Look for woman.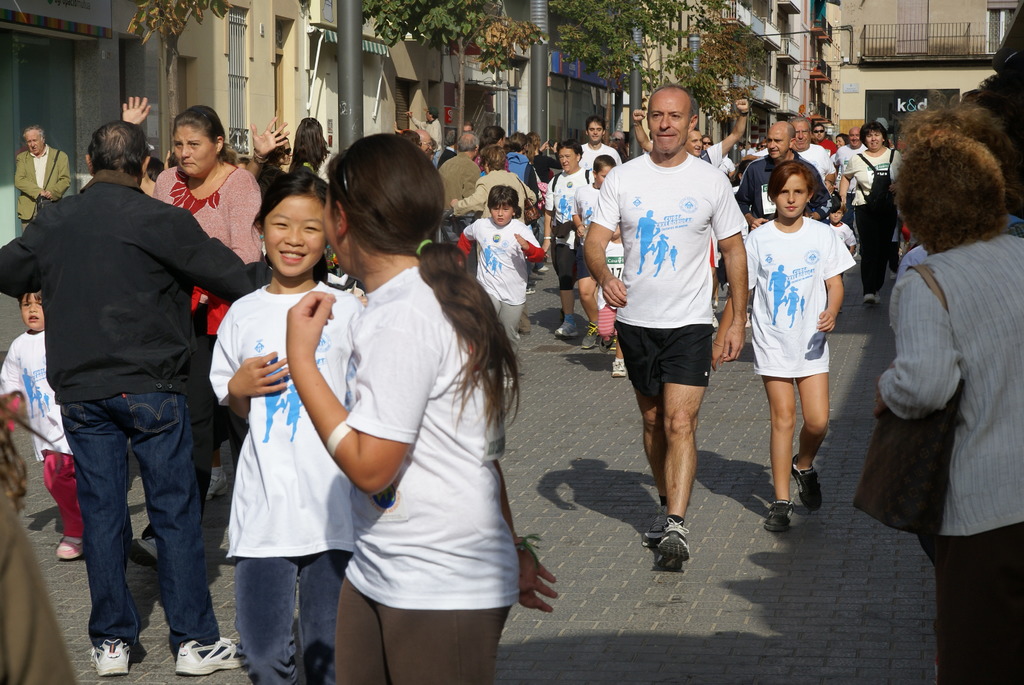
Found: (830, 122, 902, 305).
